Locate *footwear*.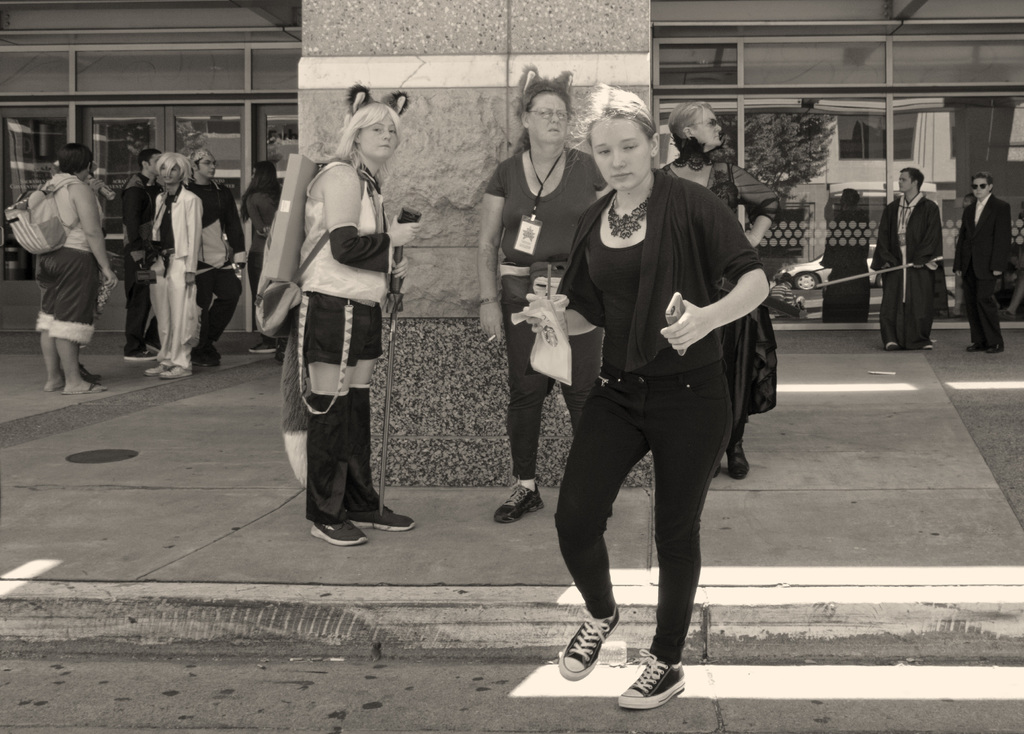
Bounding box: bbox(899, 335, 934, 353).
